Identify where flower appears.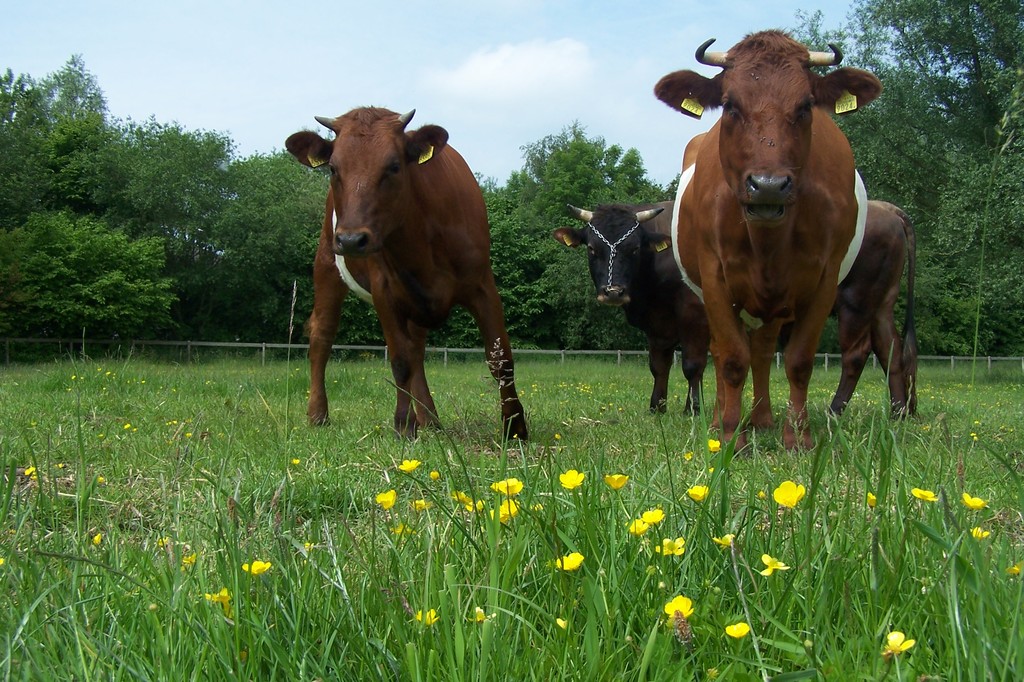
Appears at rect(493, 477, 528, 496).
